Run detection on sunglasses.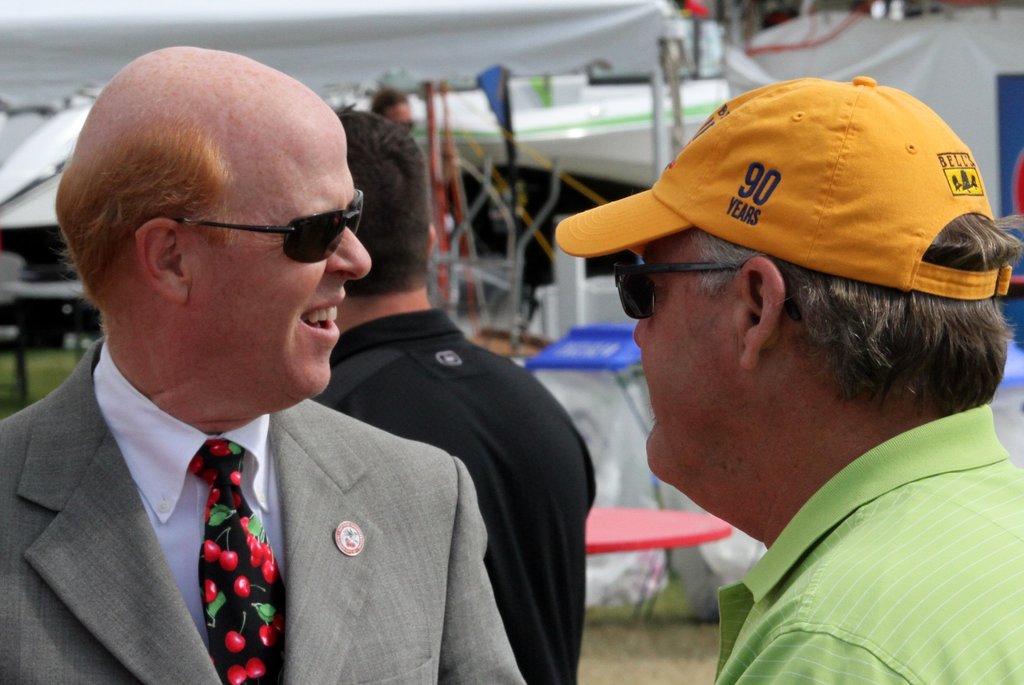
Result: bbox(616, 254, 803, 334).
